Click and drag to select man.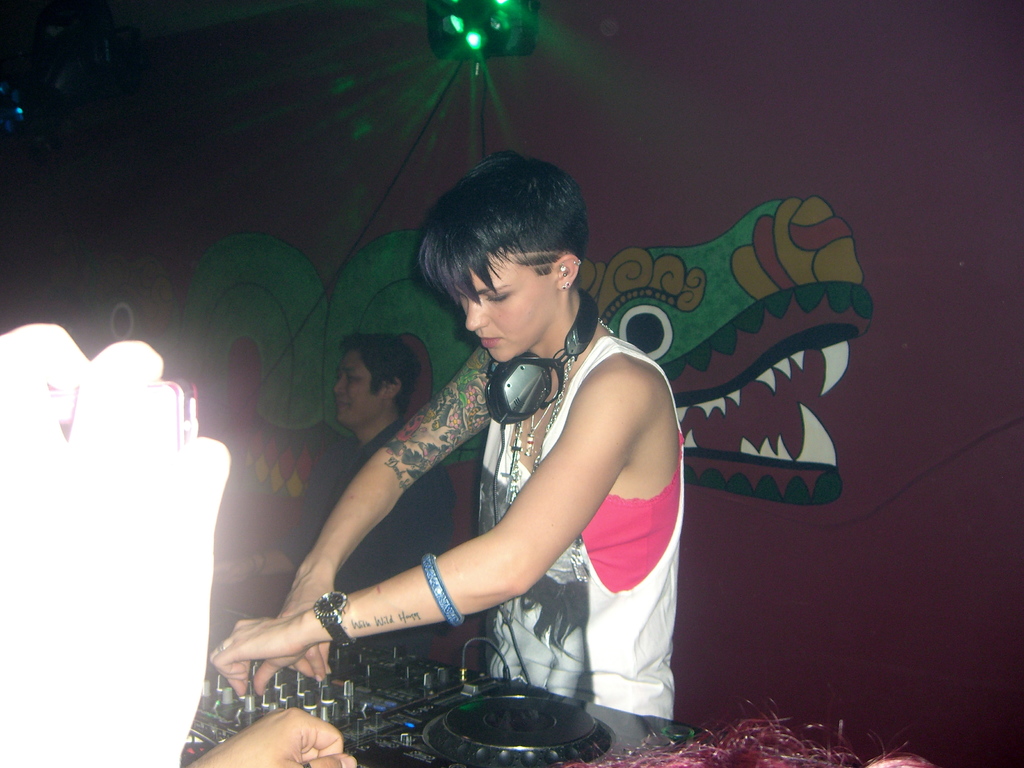
Selection: locate(196, 332, 465, 667).
